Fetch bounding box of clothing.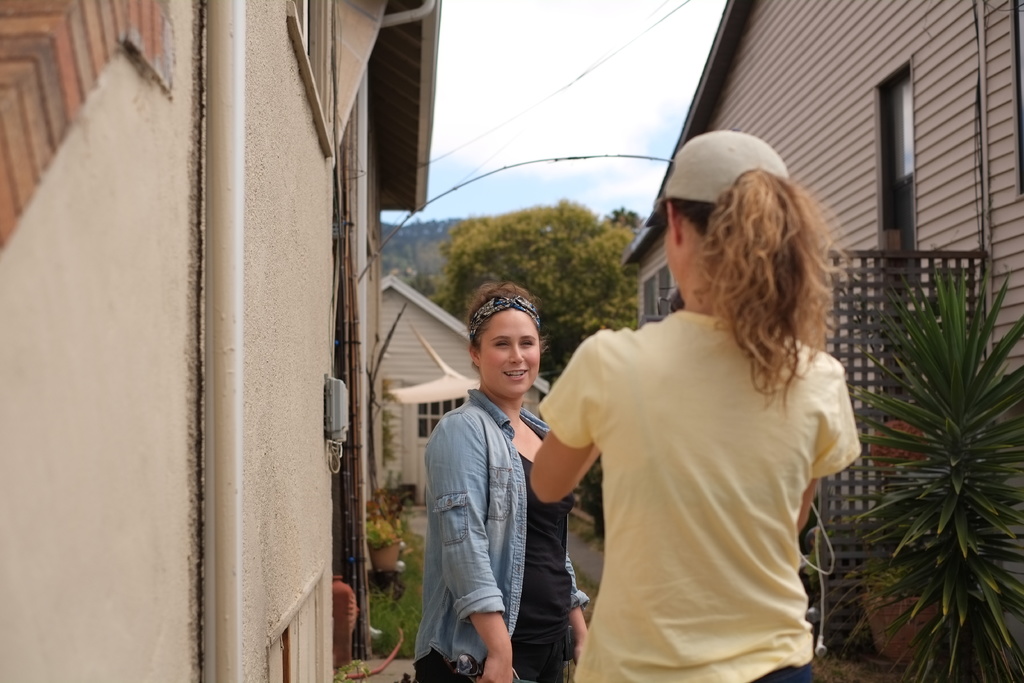
Bbox: BBox(415, 389, 588, 682).
